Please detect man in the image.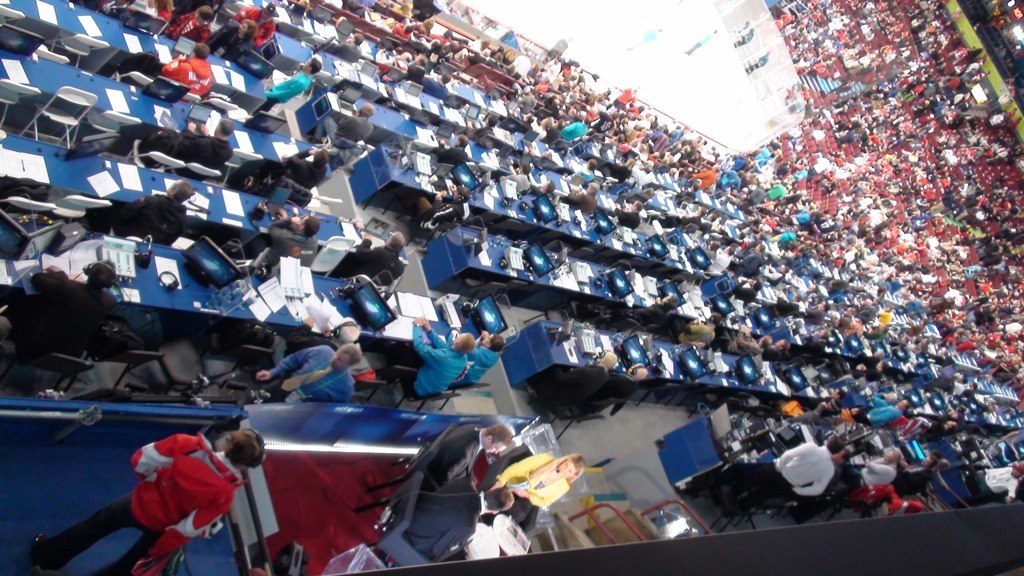
[x1=260, y1=212, x2=327, y2=268].
